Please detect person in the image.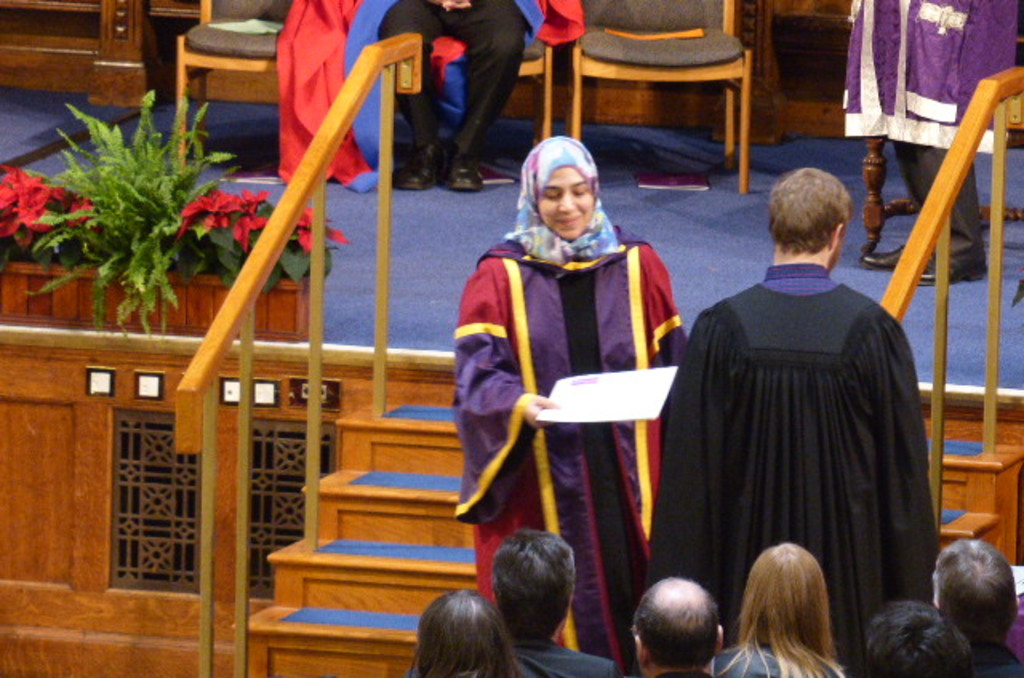
[462, 117, 696, 654].
